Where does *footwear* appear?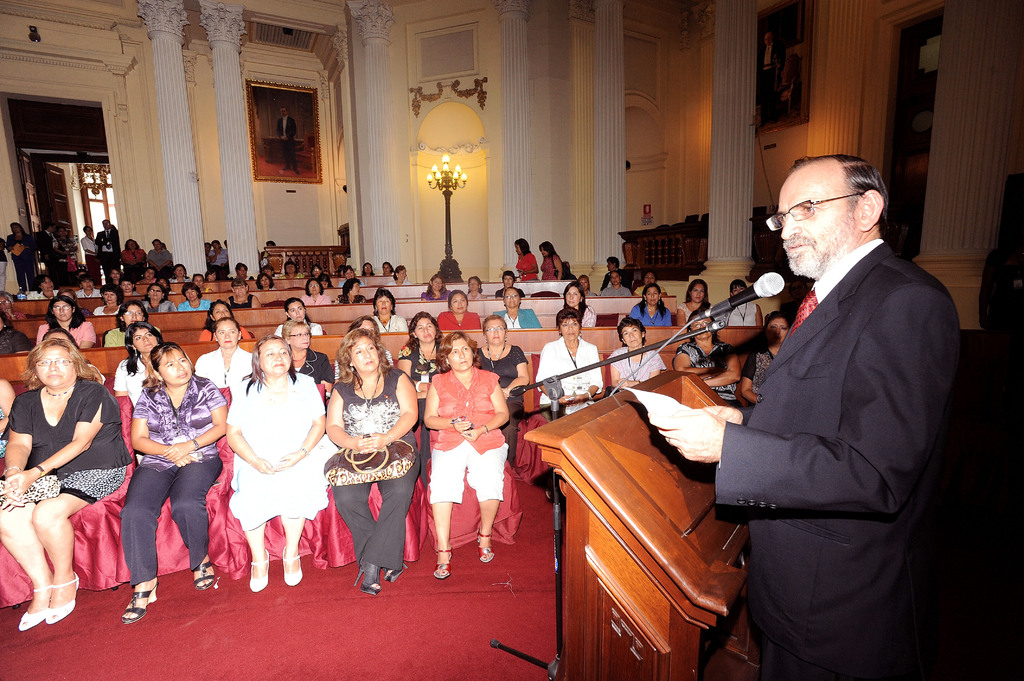
Appears at (19, 587, 51, 629).
